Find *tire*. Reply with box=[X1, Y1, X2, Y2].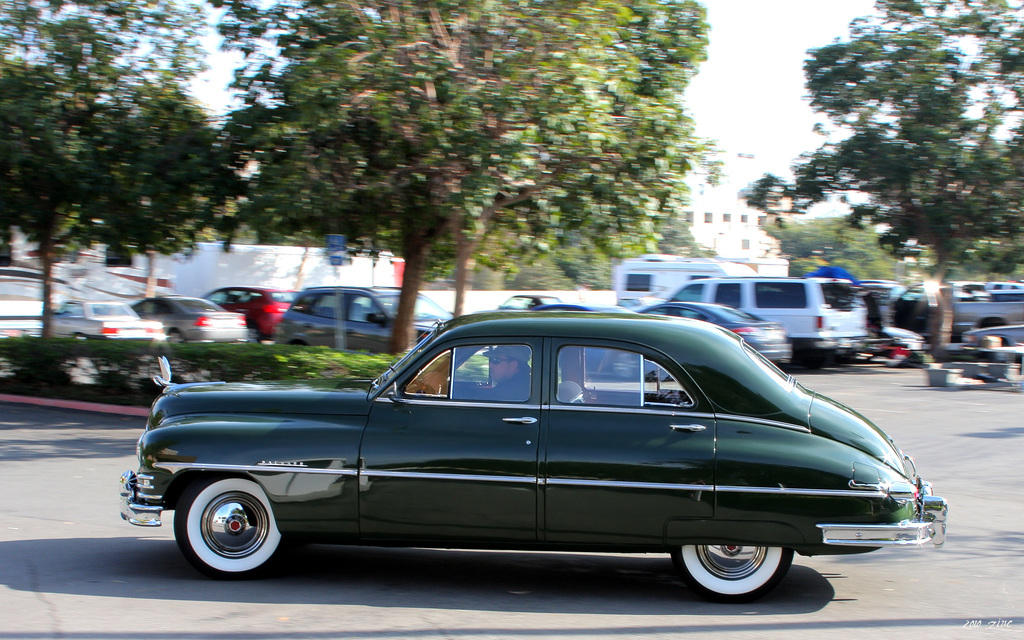
box=[166, 326, 187, 346].
